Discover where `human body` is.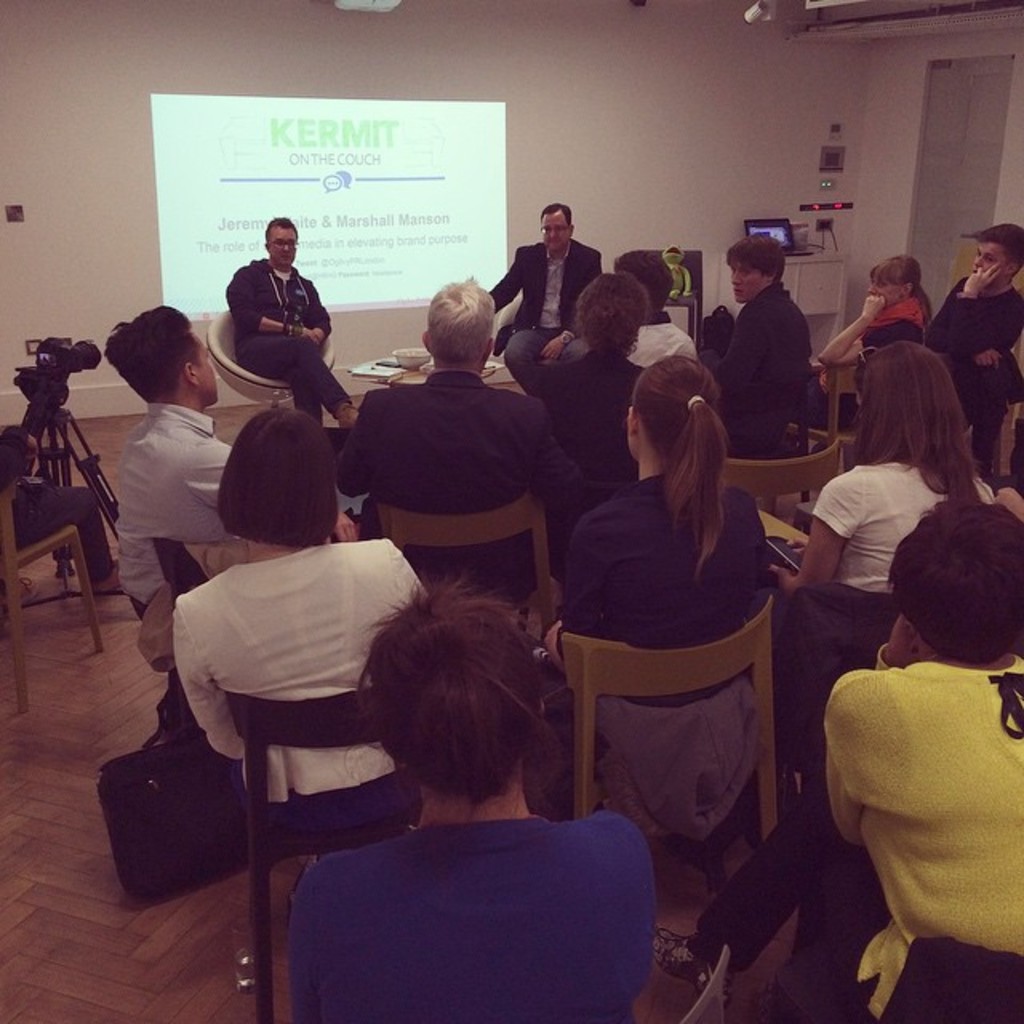
Discovered at <box>832,226,934,346</box>.
